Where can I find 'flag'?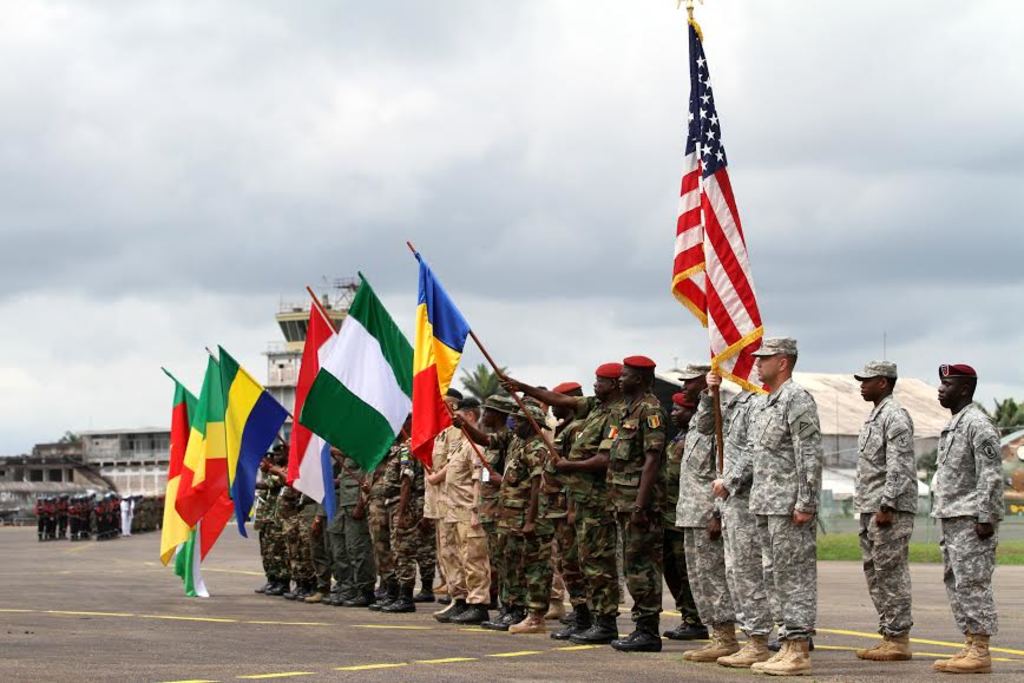
You can find it at <box>163,360,231,600</box>.
